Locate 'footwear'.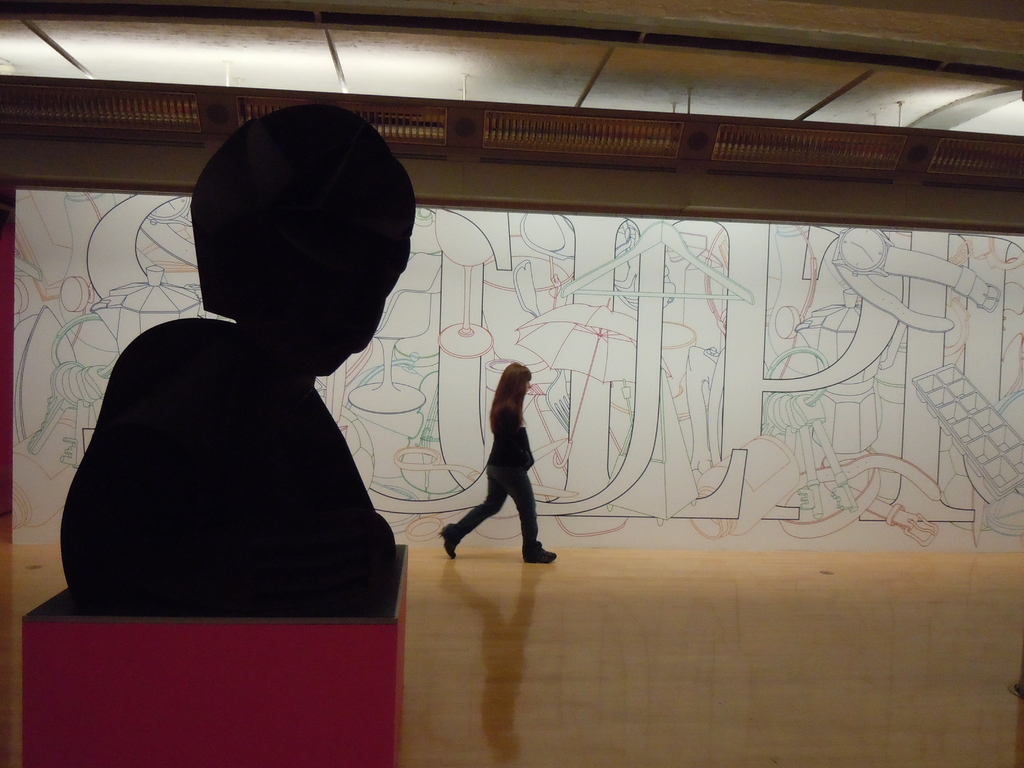
Bounding box: box(444, 526, 460, 557).
